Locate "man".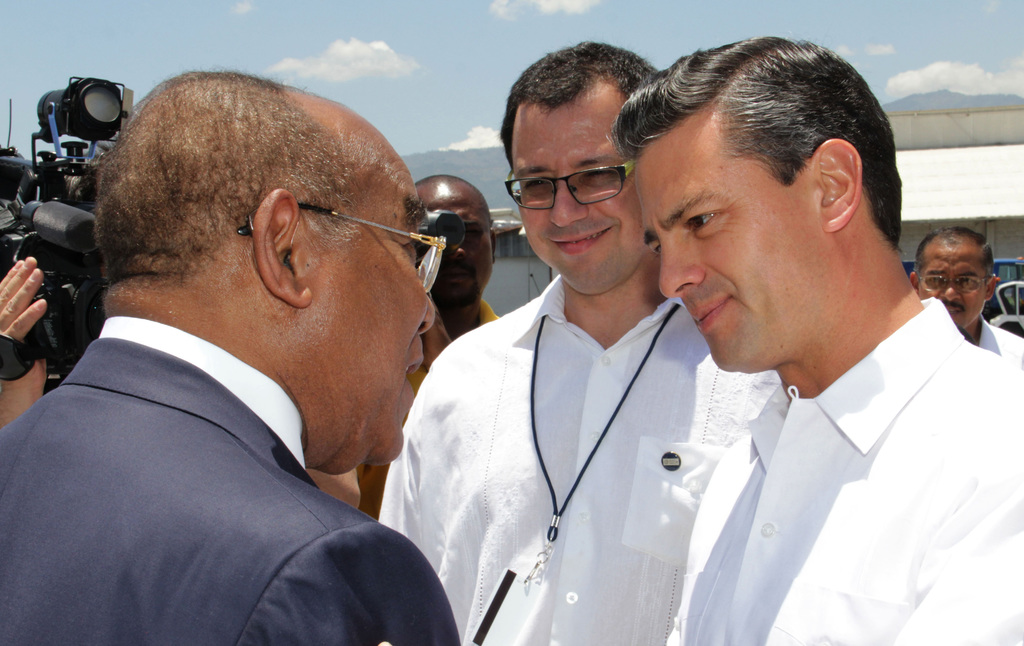
Bounding box: bbox(0, 52, 530, 642).
